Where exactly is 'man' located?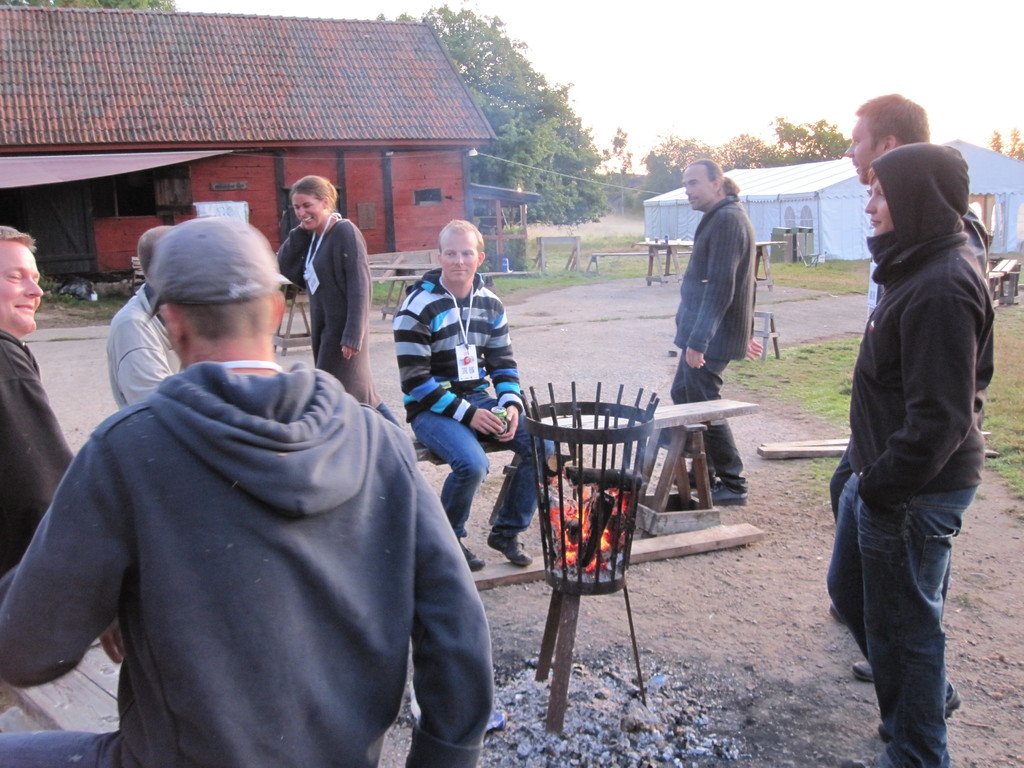
Its bounding box is x1=108 y1=225 x2=182 y2=413.
